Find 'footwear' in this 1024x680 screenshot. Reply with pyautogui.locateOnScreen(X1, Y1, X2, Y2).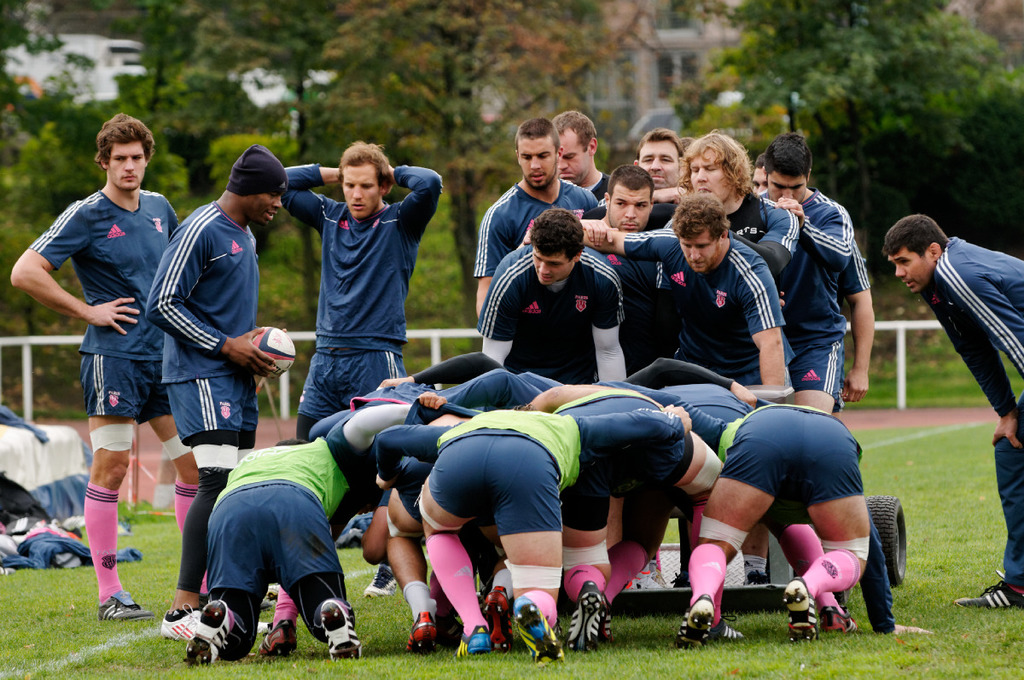
pyautogui.locateOnScreen(956, 567, 1023, 607).
